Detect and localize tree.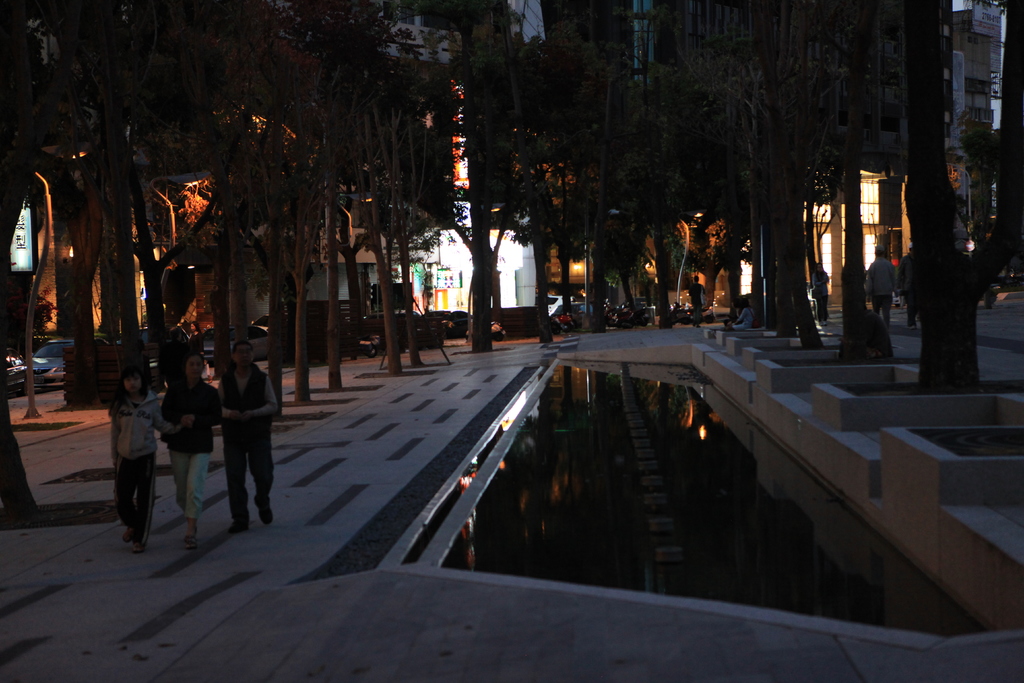
Localized at (649,4,850,352).
